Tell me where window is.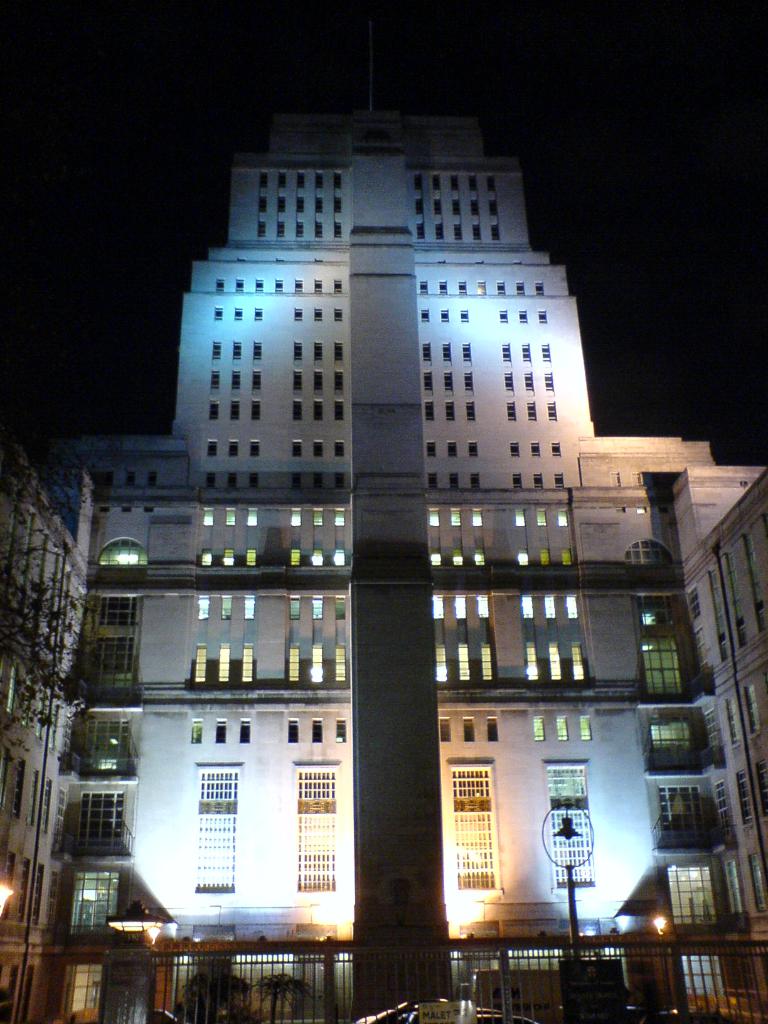
window is at x1=664, y1=861, x2=732, y2=925.
